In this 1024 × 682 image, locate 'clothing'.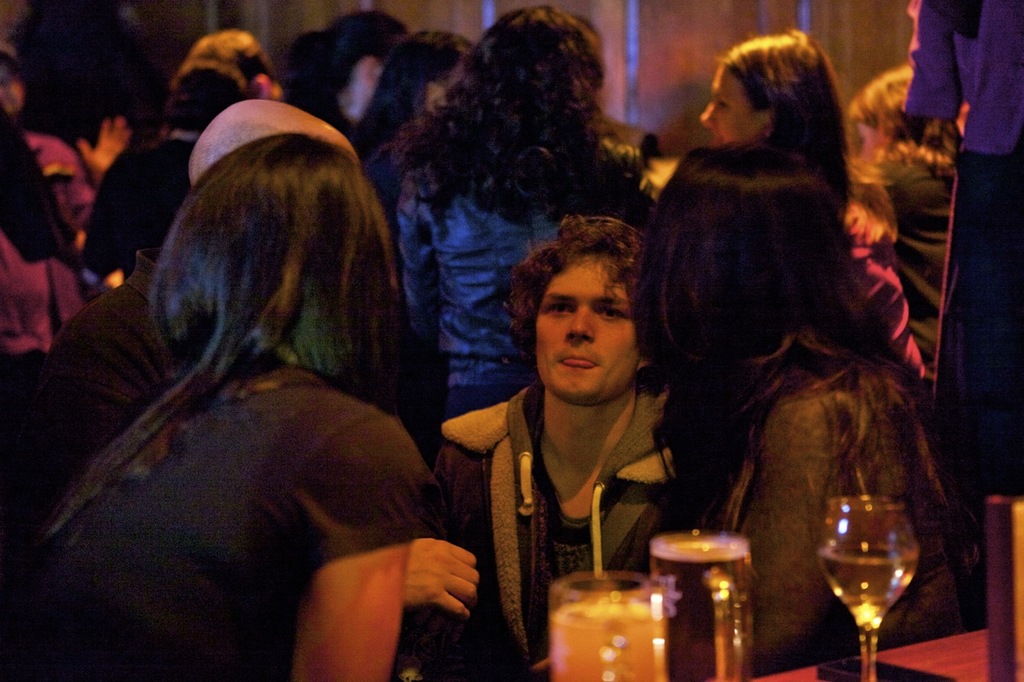
Bounding box: select_region(906, 0, 1023, 501).
